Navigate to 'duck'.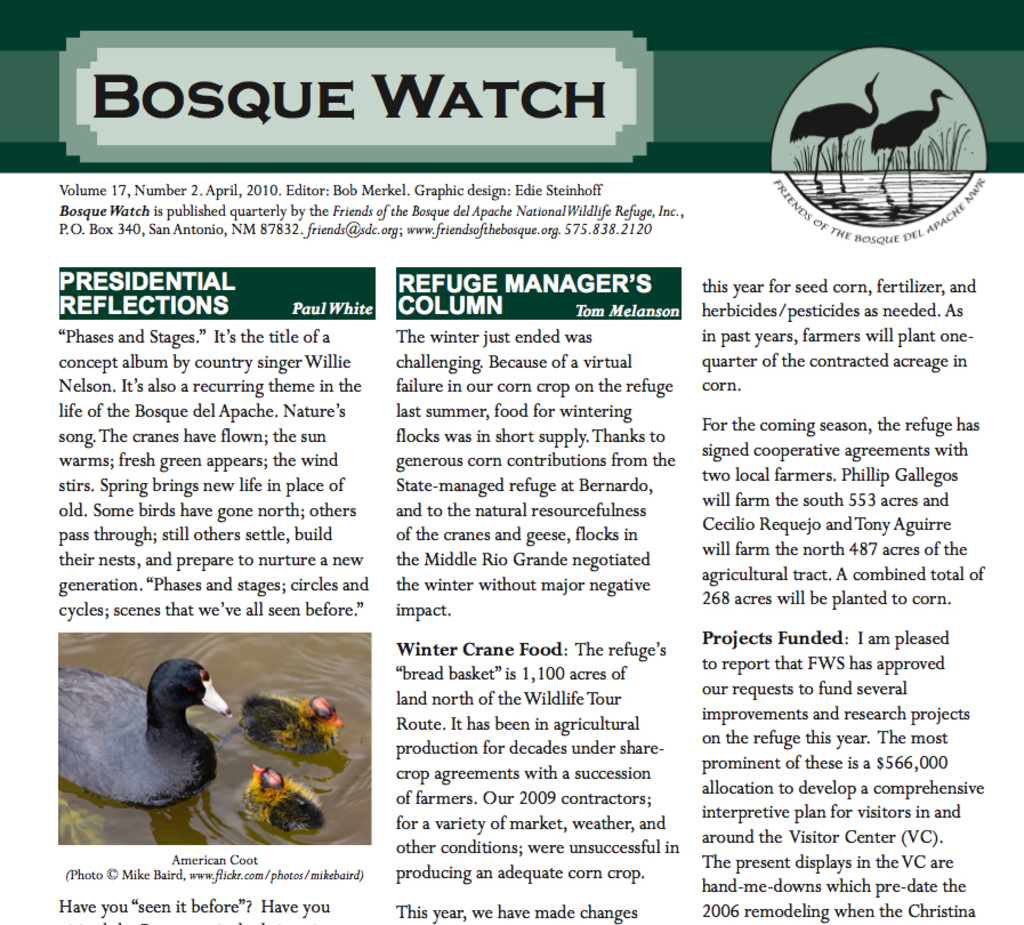
Navigation target: <region>53, 654, 231, 811</region>.
